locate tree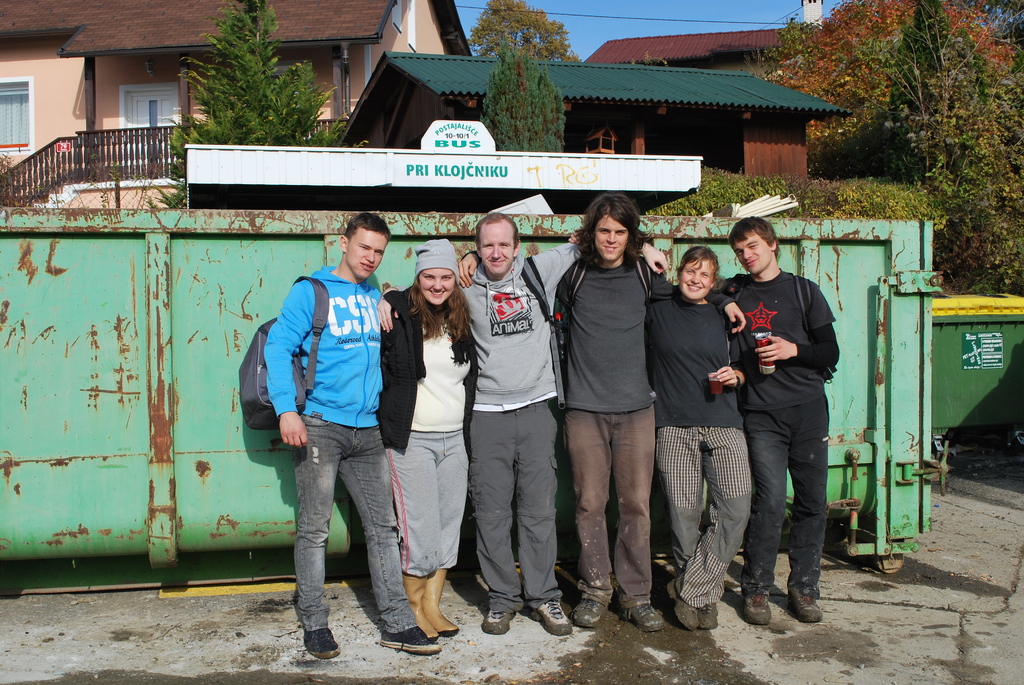
151, 19, 351, 141
